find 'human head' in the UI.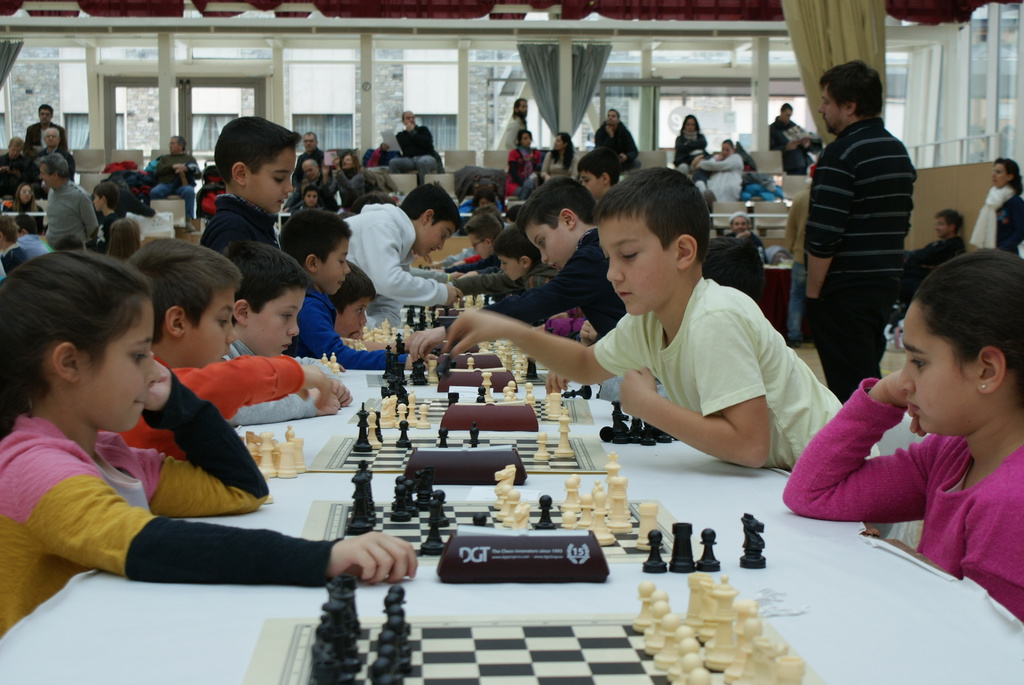
UI element at {"x1": 515, "y1": 101, "x2": 529, "y2": 115}.
